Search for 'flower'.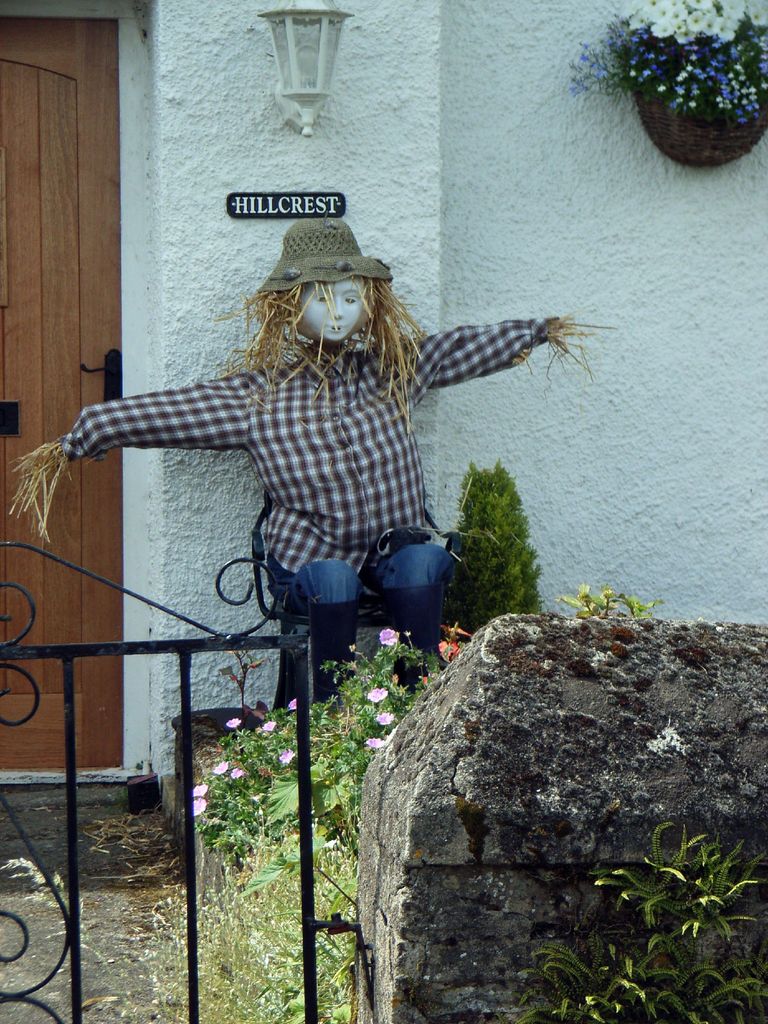
Found at region(287, 698, 304, 711).
